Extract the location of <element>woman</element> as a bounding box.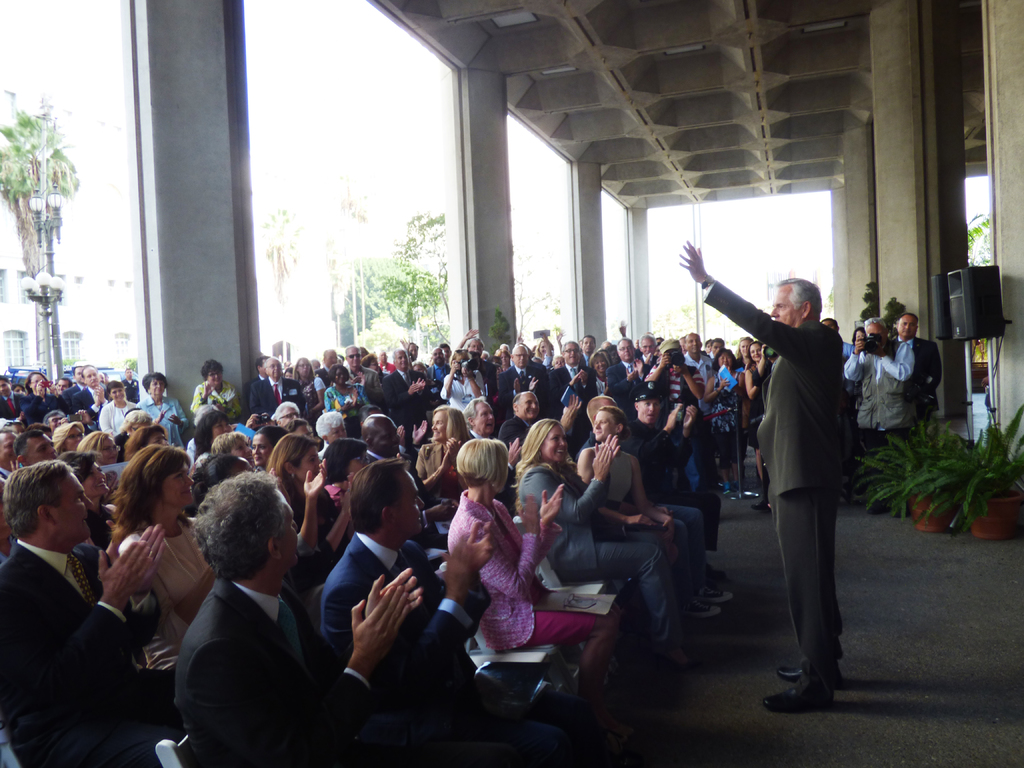
{"x1": 493, "y1": 345, "x2": 511, "y2": 371}.
